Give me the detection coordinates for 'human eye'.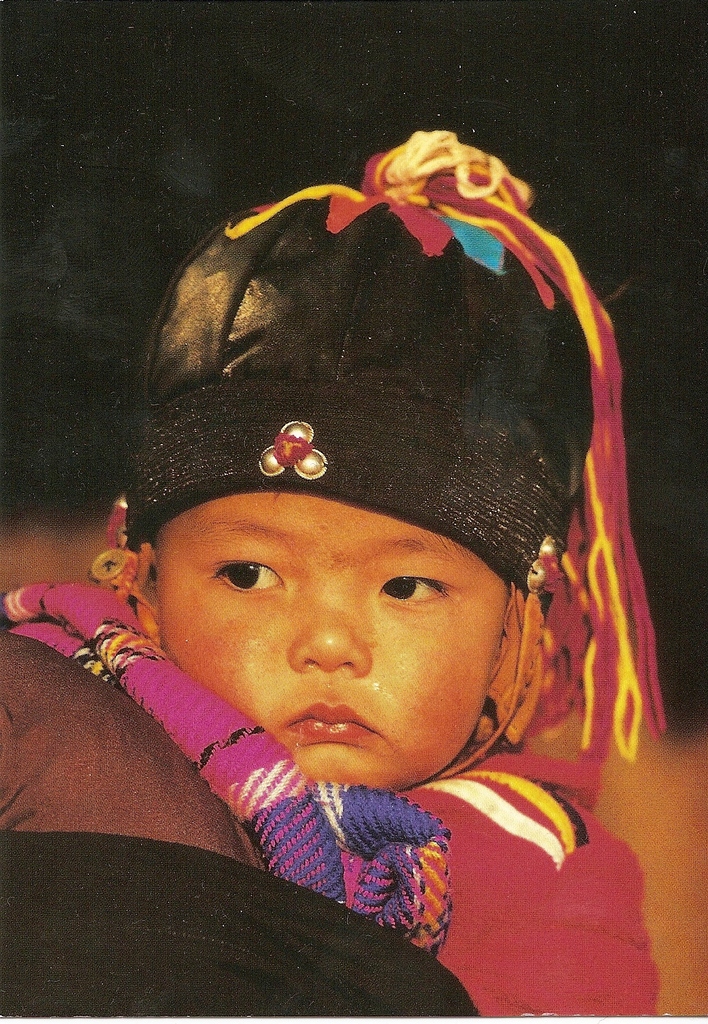
[208, 546, 291, 597].
